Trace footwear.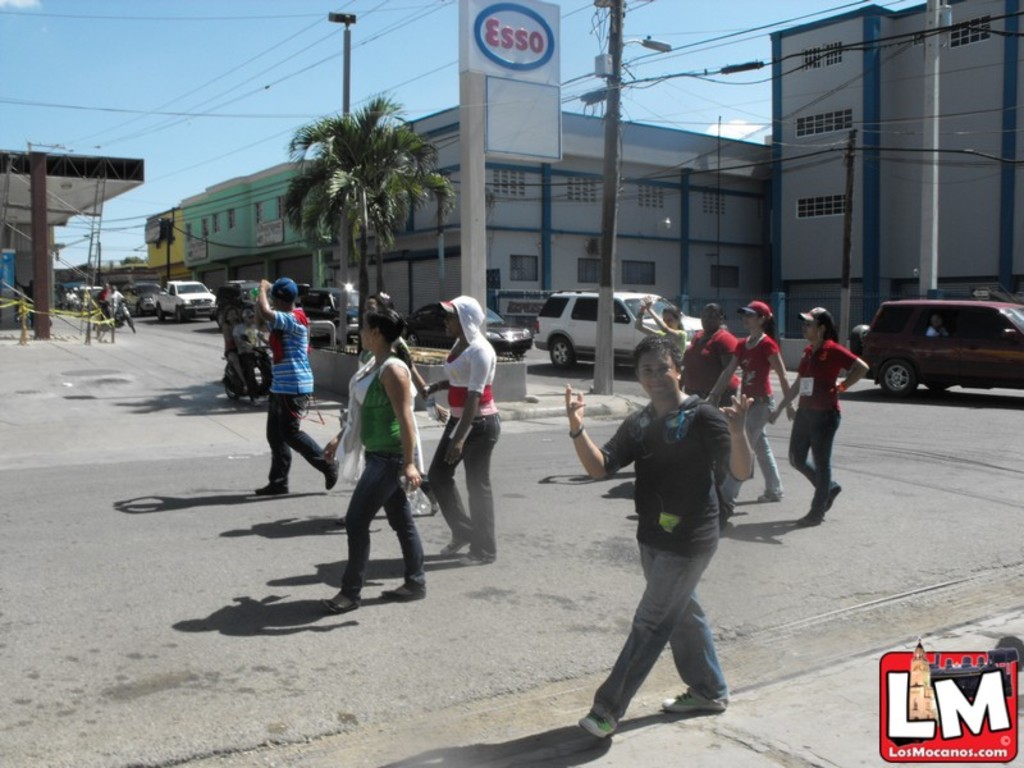
Traced to l=259, t=481, r=287, b=499.
